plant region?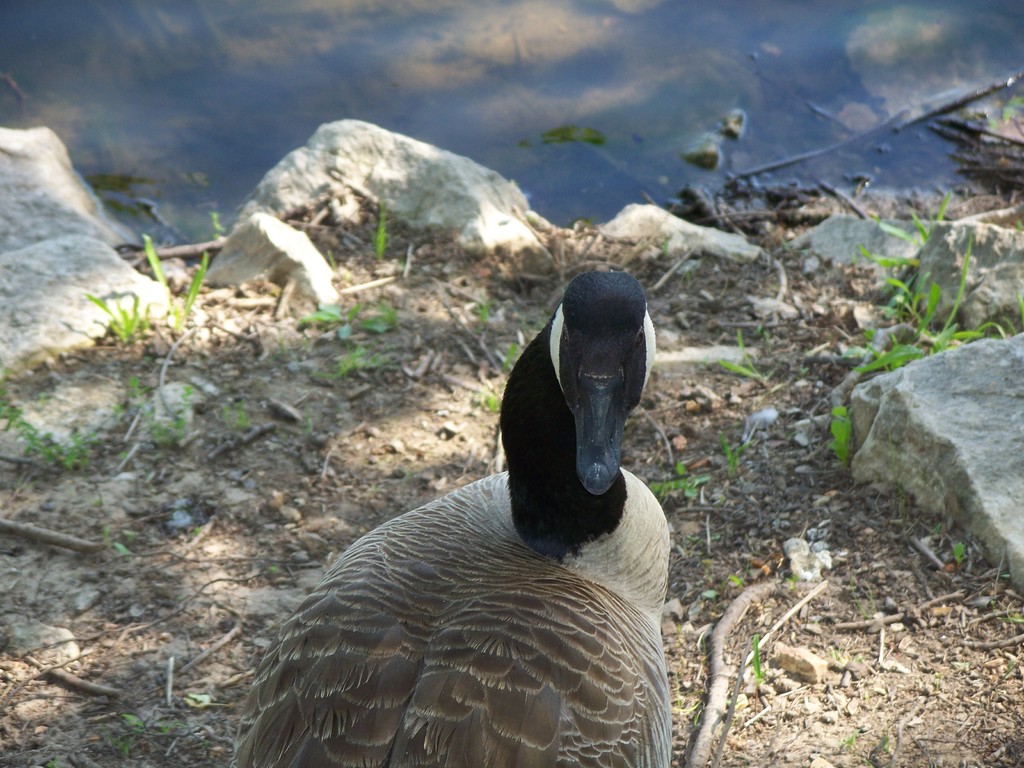
(474, 302, 547, 425)
